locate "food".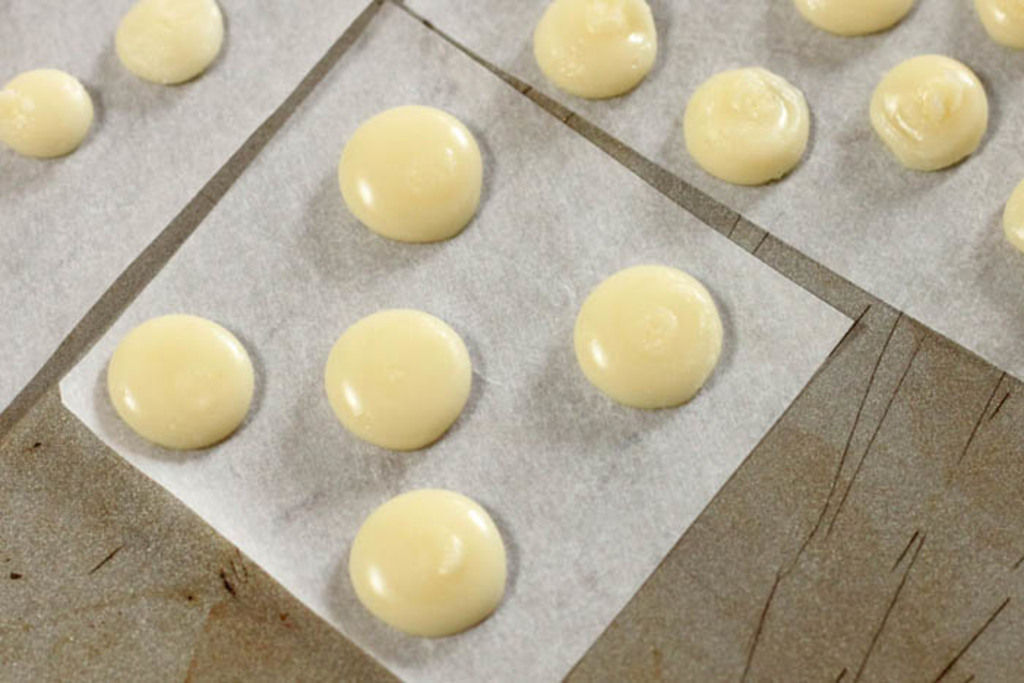
Bounding box: 999,181,1023,253.
